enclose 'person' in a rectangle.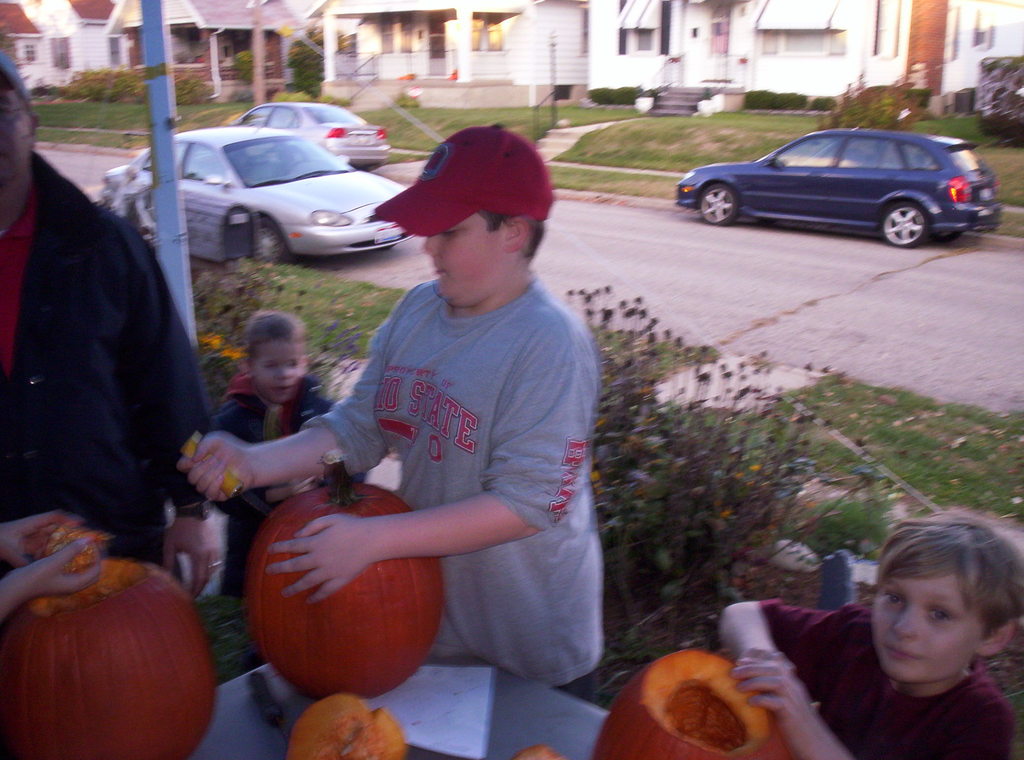
<bbox>0, 513, 101, 626</bbox>.
